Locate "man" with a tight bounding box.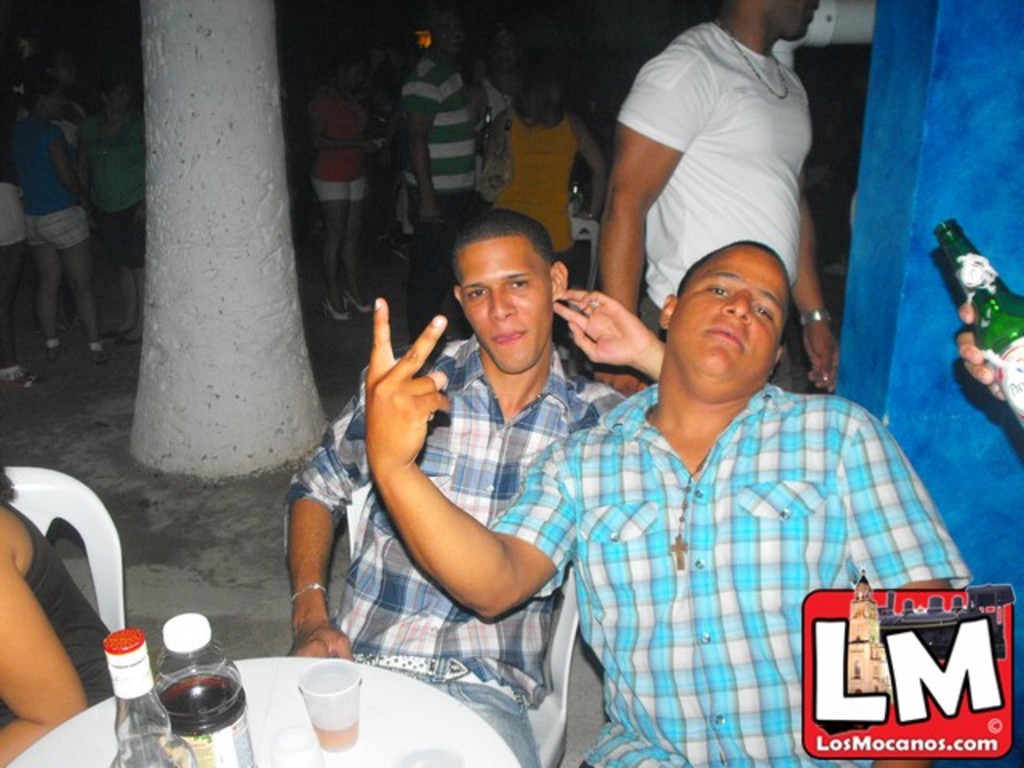
(left=274, top=210, right=666, bottom=766).
